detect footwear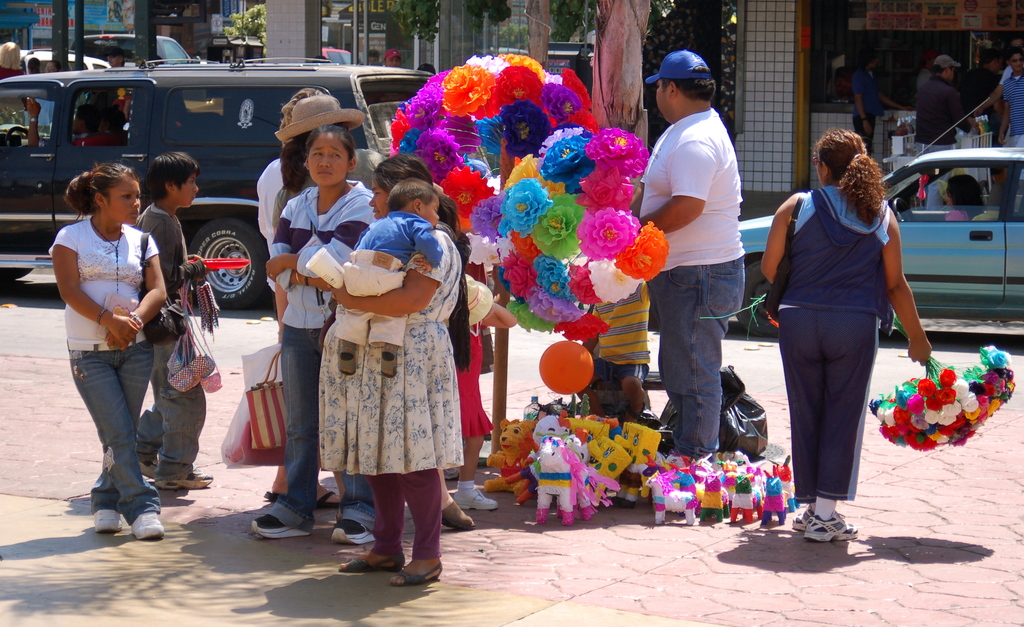
detection(329, 517, 378, 547)
